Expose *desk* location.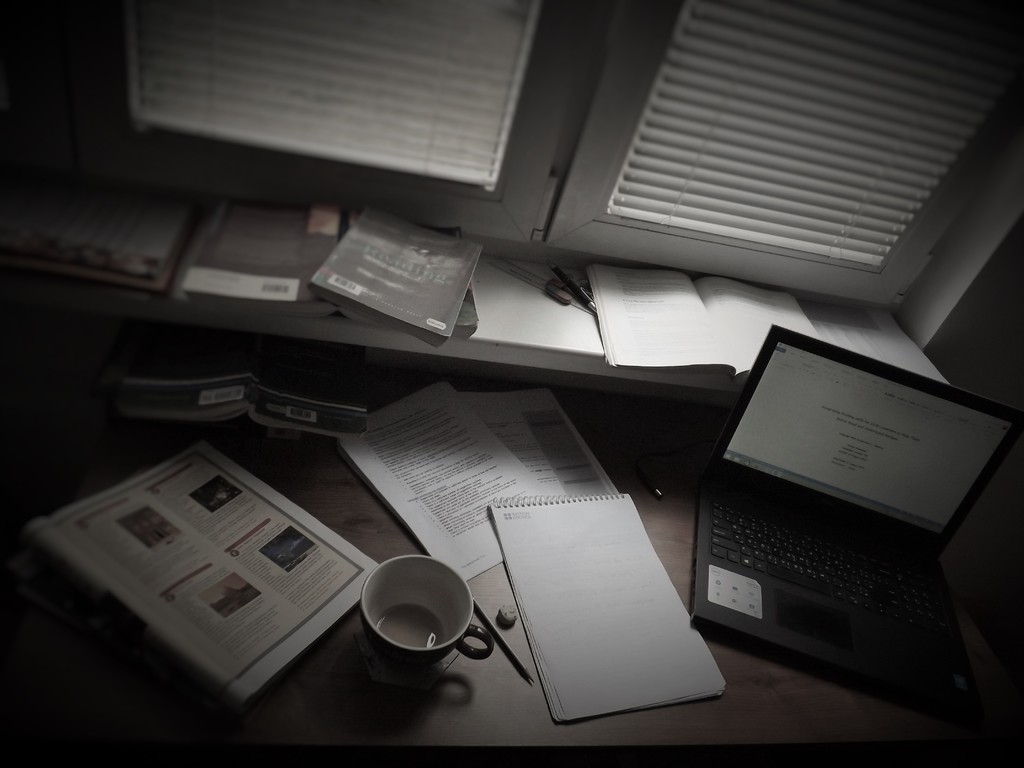
Exposed at [0,243,1023,767].
